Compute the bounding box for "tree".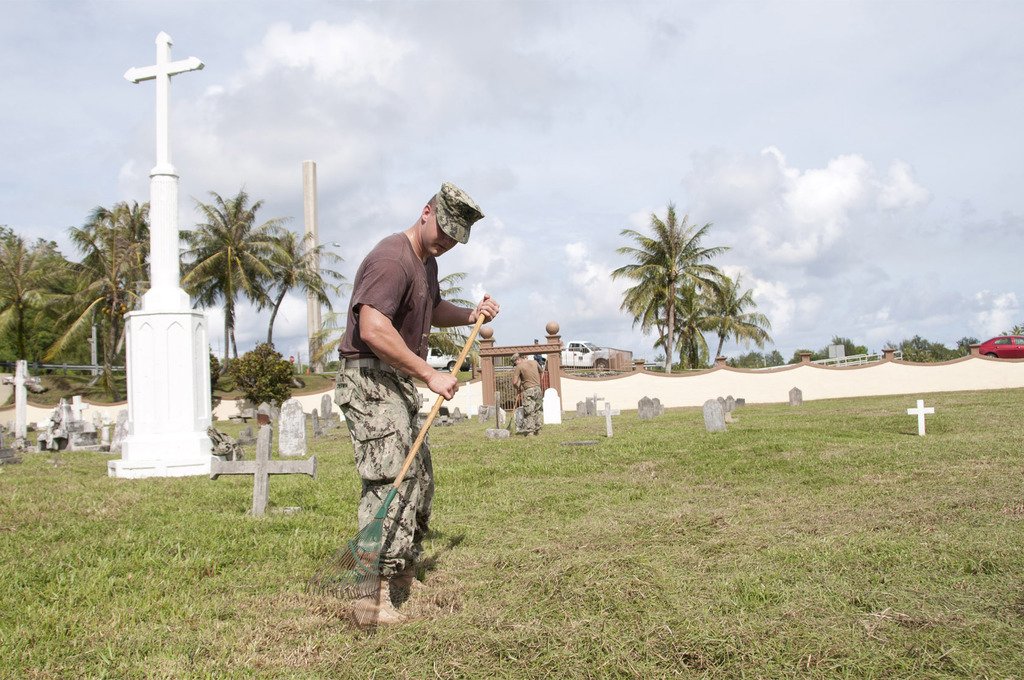
bbox=[422, 266, 477, 371].
